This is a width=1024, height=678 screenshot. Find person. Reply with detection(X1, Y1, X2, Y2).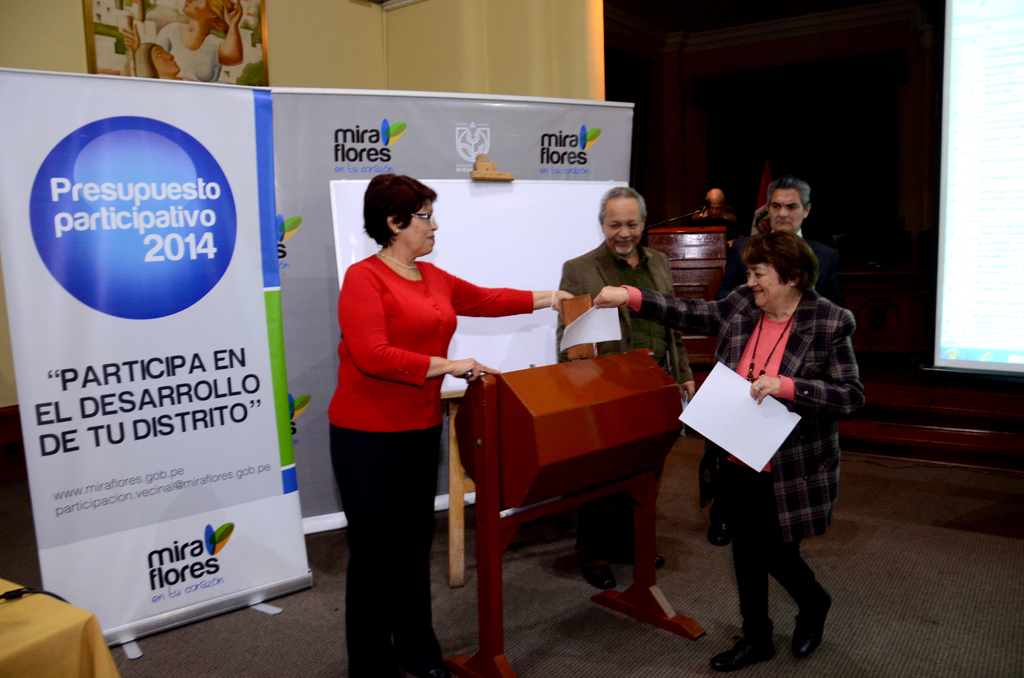
detection(554, 175, 696, 594).
